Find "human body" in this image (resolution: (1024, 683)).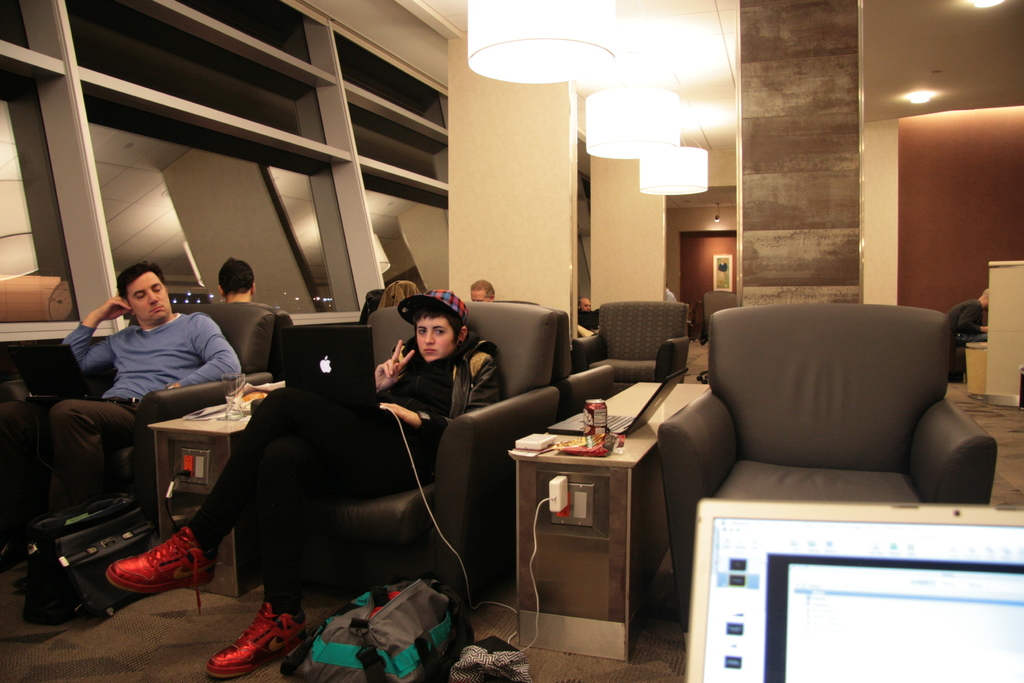
select_region(946, 295, 991, 345).
